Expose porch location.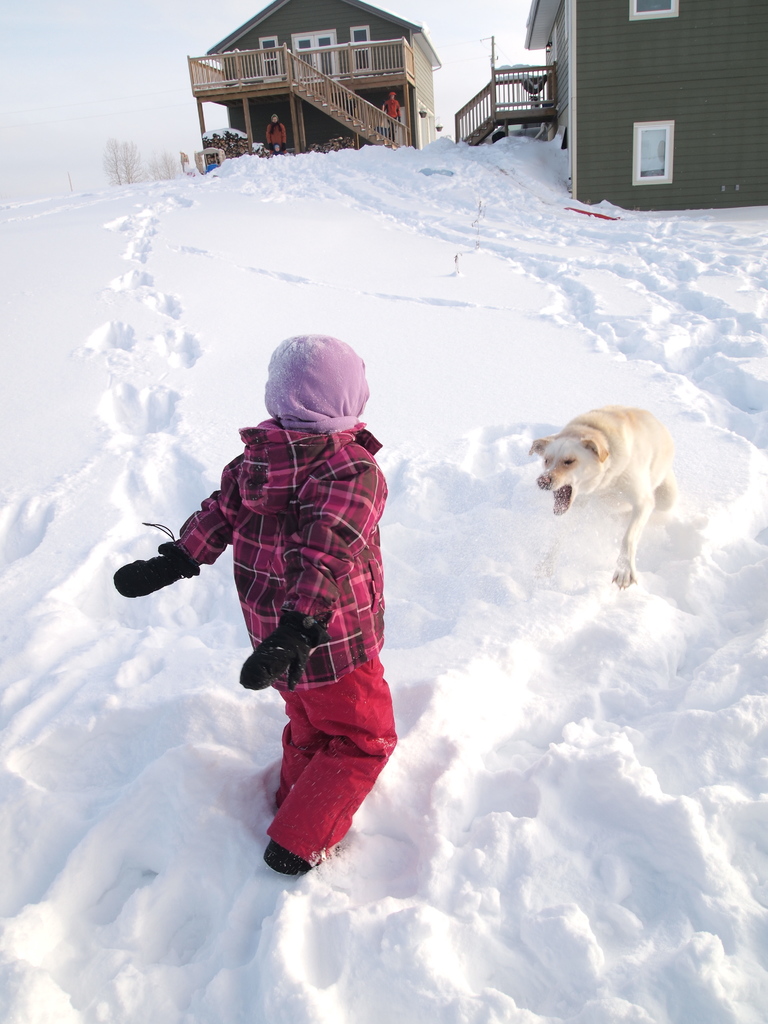
Exposed at (x1=451, y1=66, x2=549, y2=148).
